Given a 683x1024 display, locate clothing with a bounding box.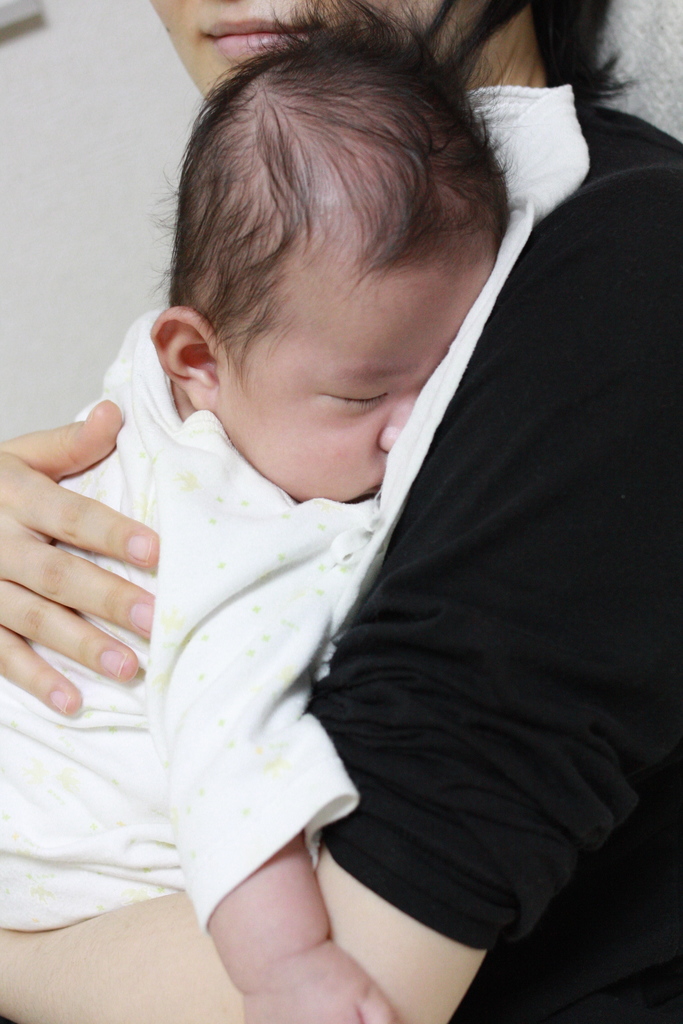
Located: [0,309,375,932].
